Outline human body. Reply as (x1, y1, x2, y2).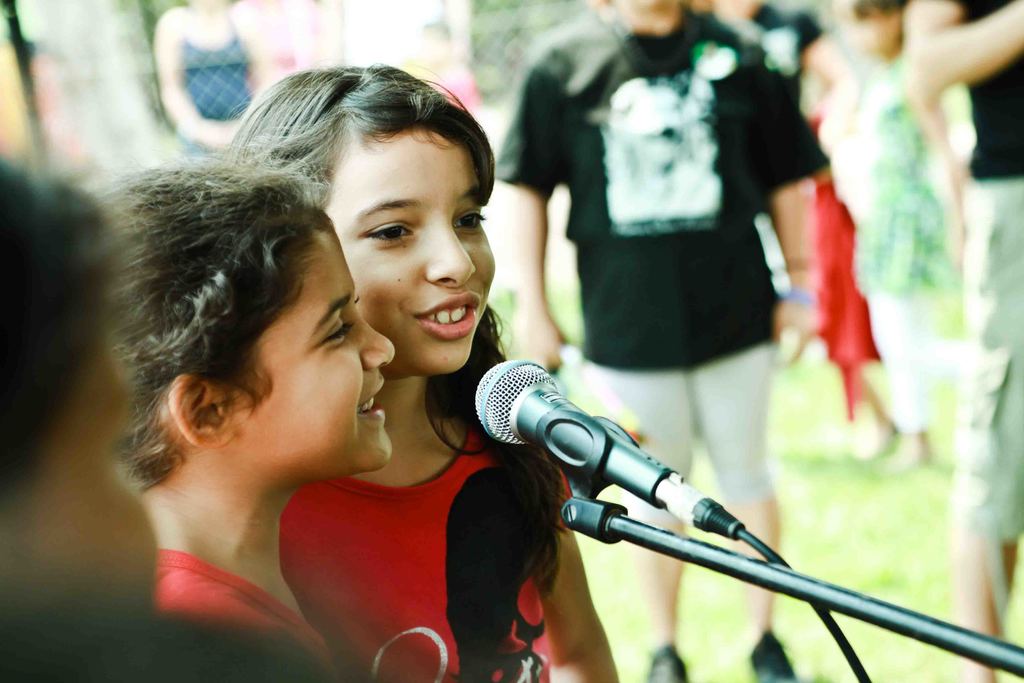
(114, 126, 444, 675).
